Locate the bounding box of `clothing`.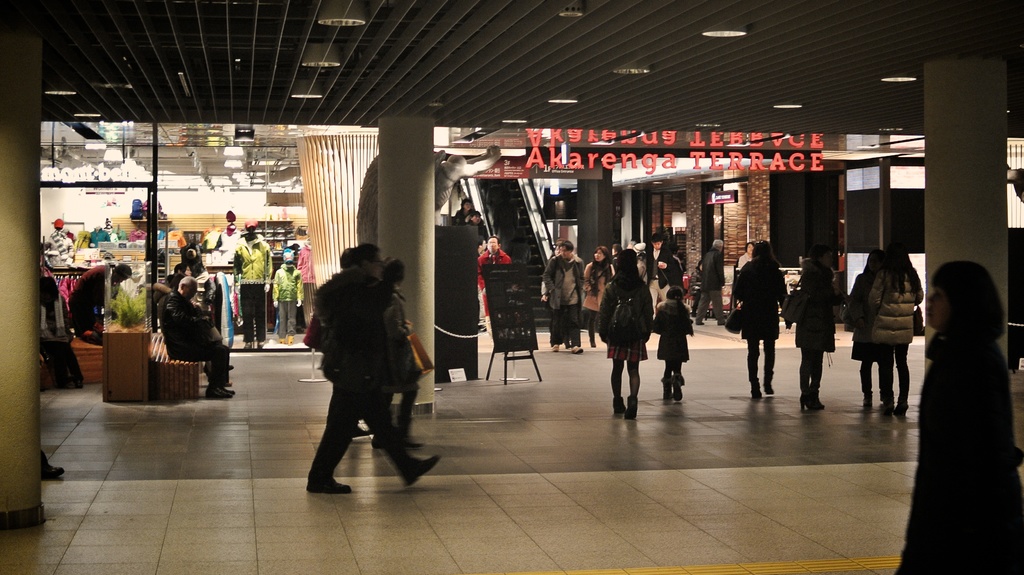
Bounding box: BBox(789, 263, 843, 391).
